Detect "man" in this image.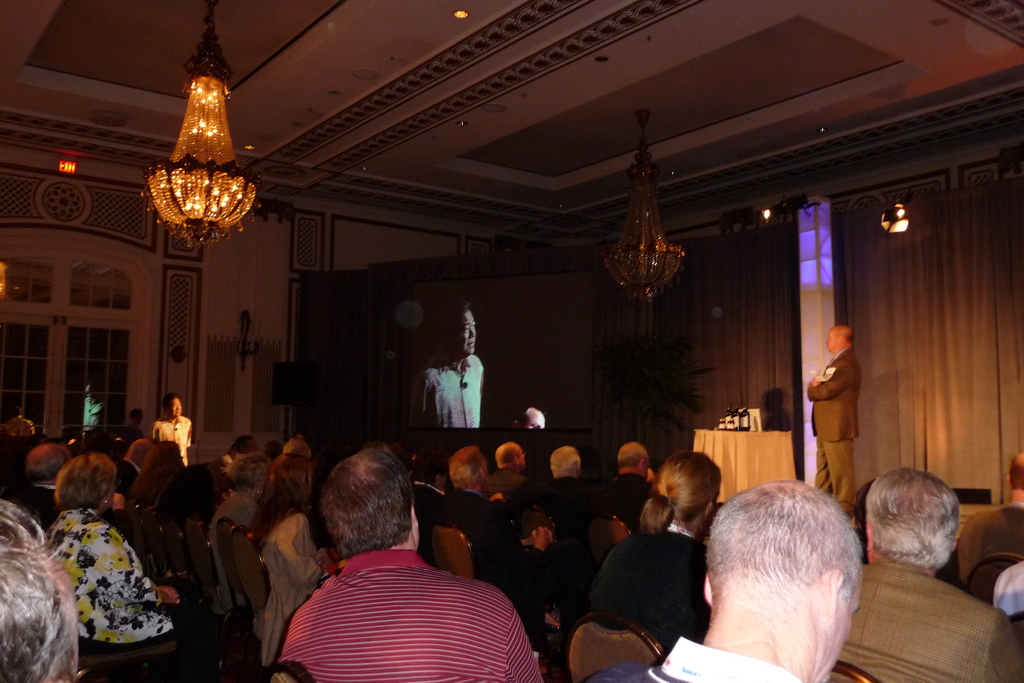
Detection: [484, 441, 525, 496].
